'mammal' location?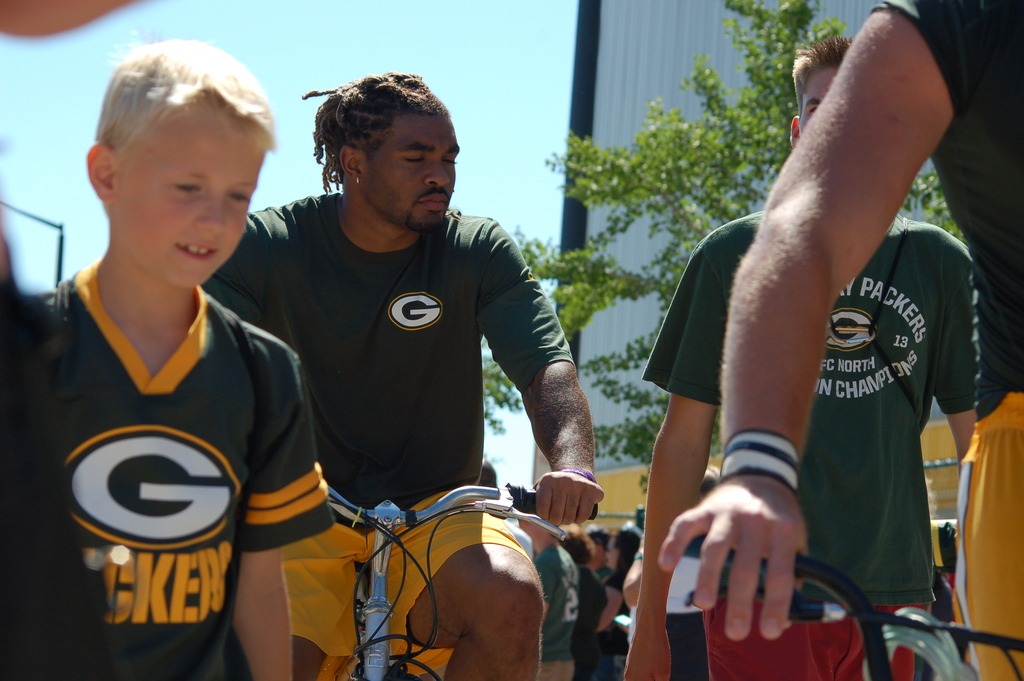
<box>559,534,609,680</box>
